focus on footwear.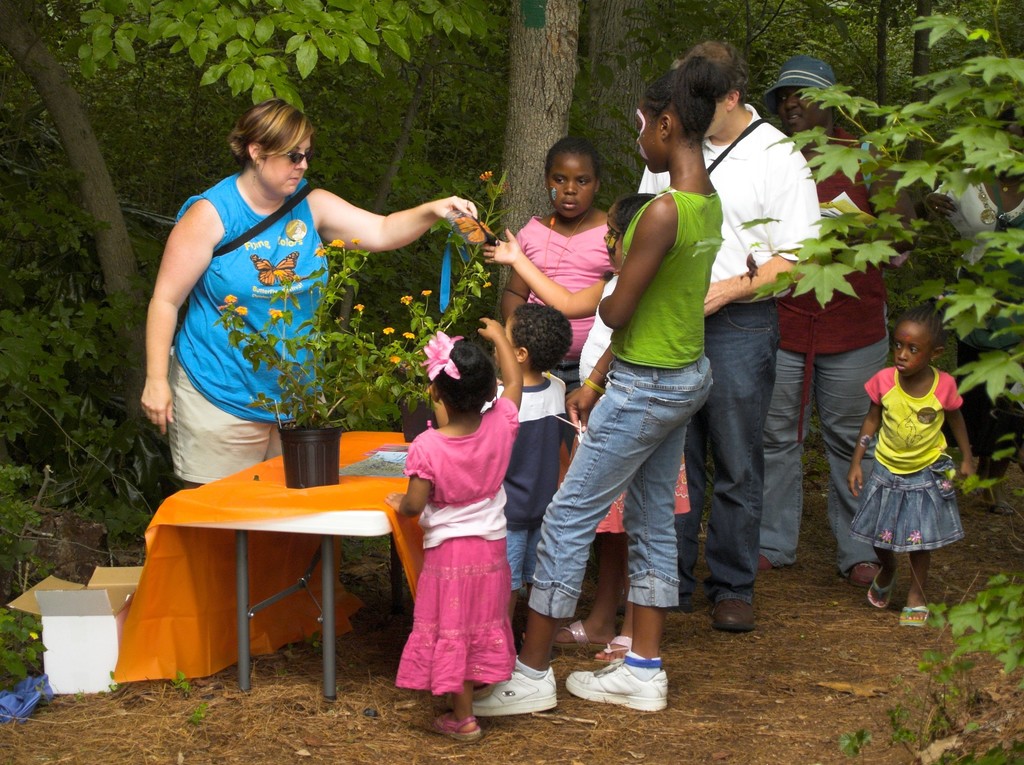
Focused at [x1=899, y1=600, x2=929, y2=629].
